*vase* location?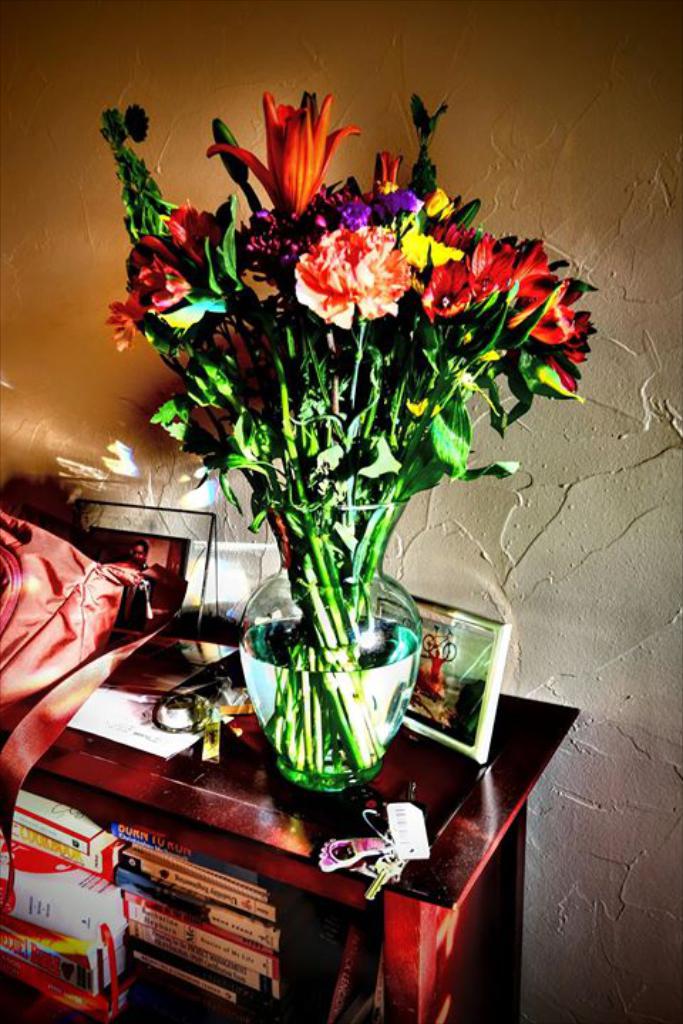
<bbox>240, 553, 423, 798</bbox>
